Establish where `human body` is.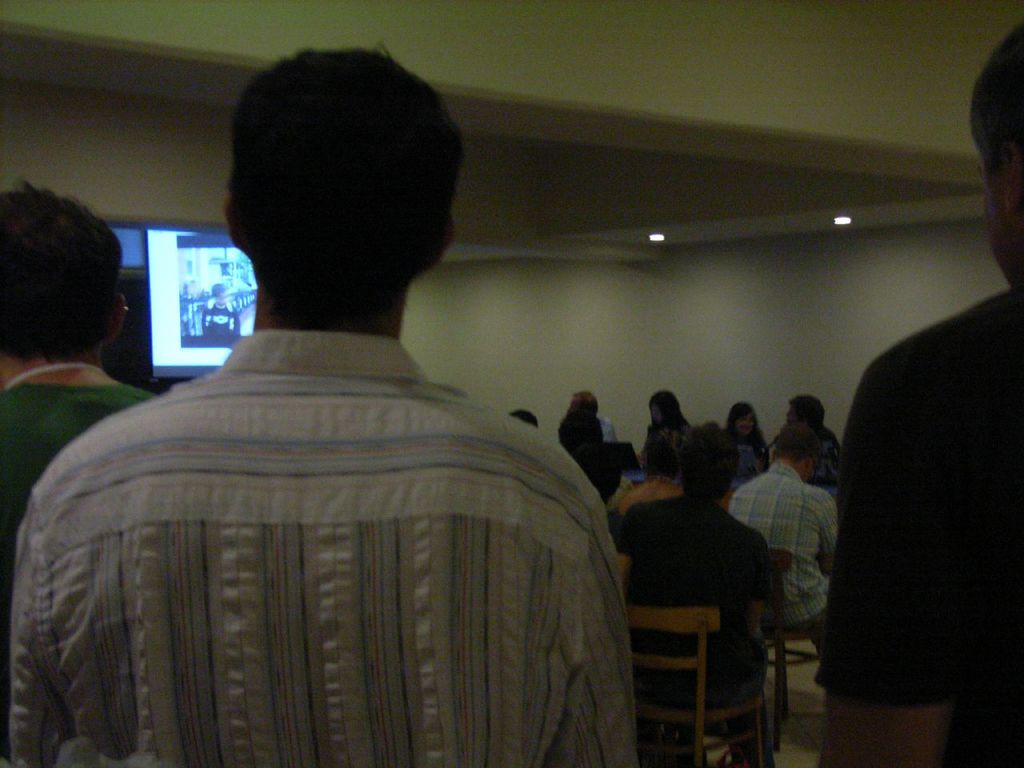
Established at 810:26:1023:766.
